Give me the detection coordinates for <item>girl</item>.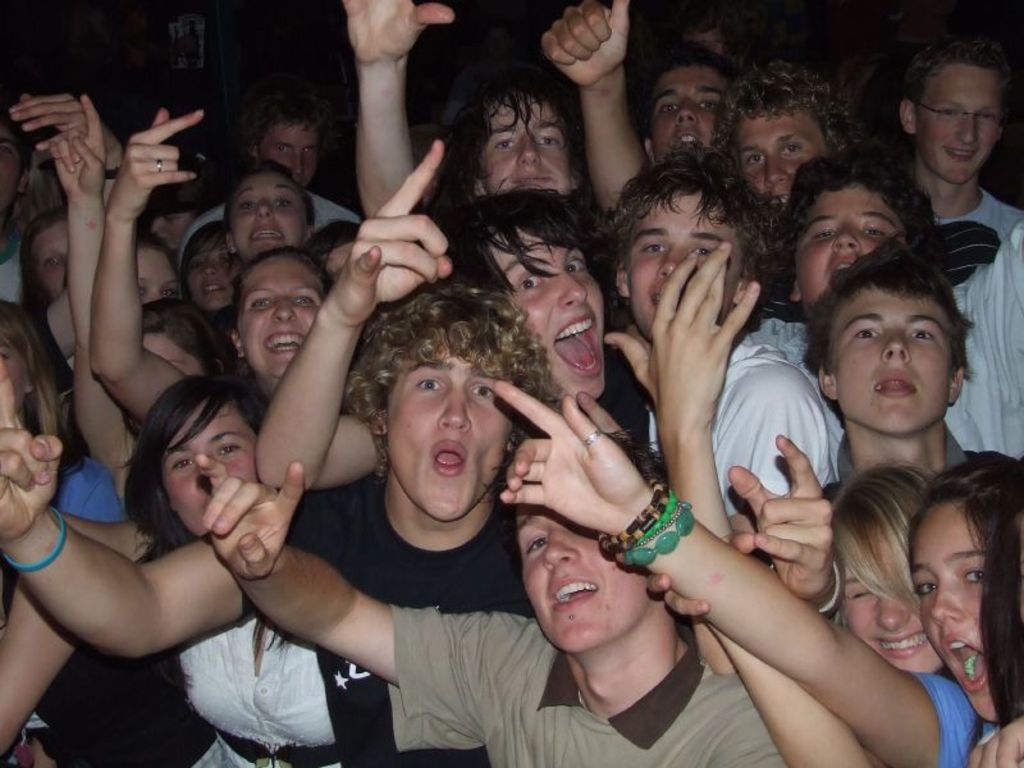
0:298:47:434.
